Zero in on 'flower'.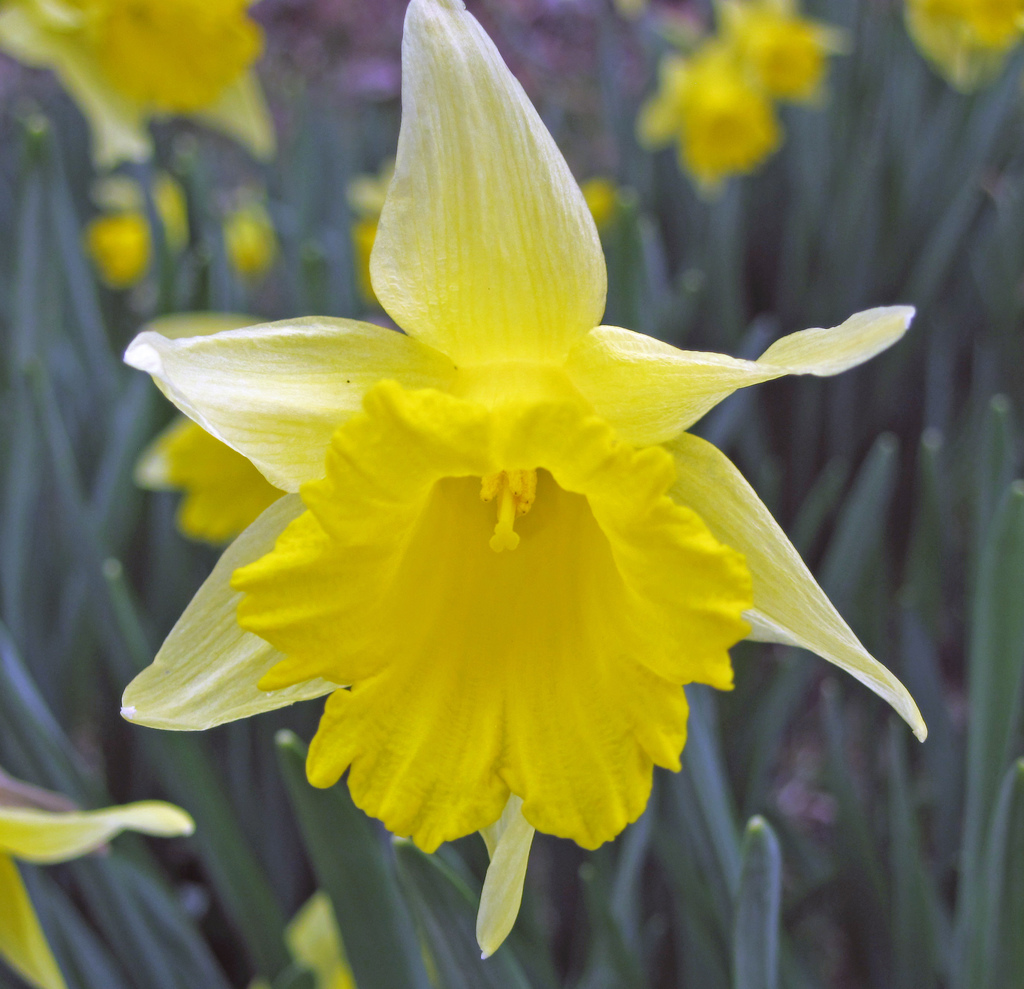
Zeroed in: 628:48:788:193.
